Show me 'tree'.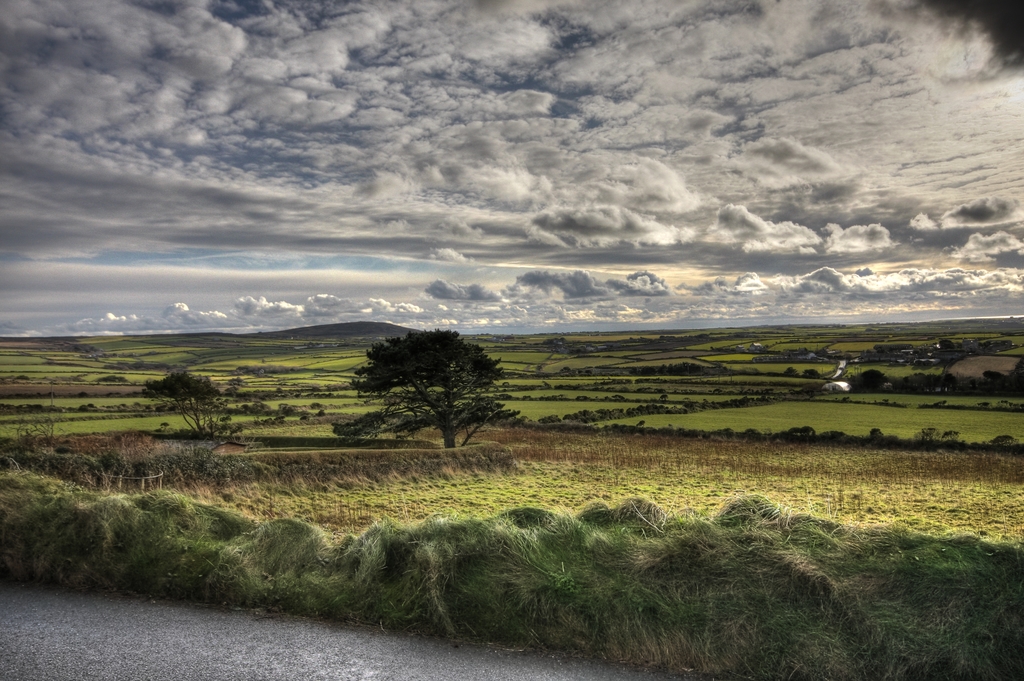
'tree' is here: 855/365/877/397.
